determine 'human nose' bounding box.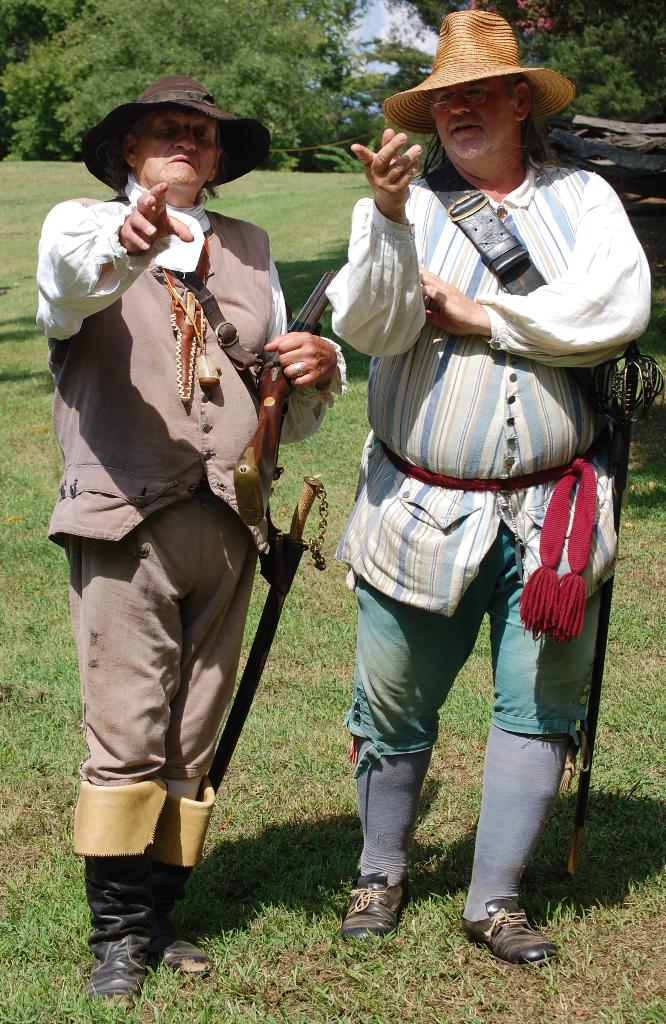
Determined: <box>447,94,473,120</box>.
